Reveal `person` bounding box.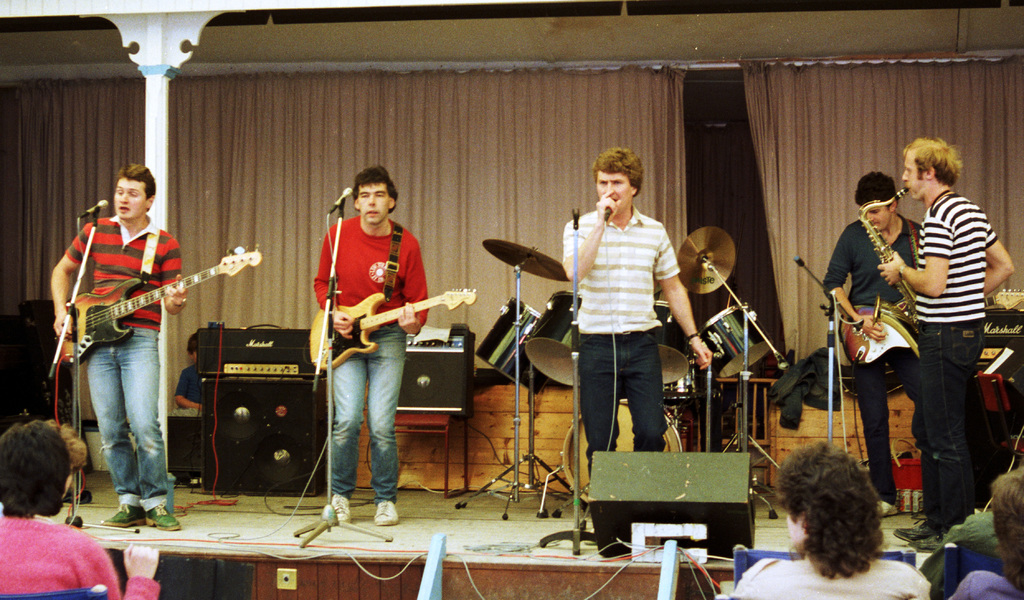
Revealed: locate(951, 476, 1023, 599).
